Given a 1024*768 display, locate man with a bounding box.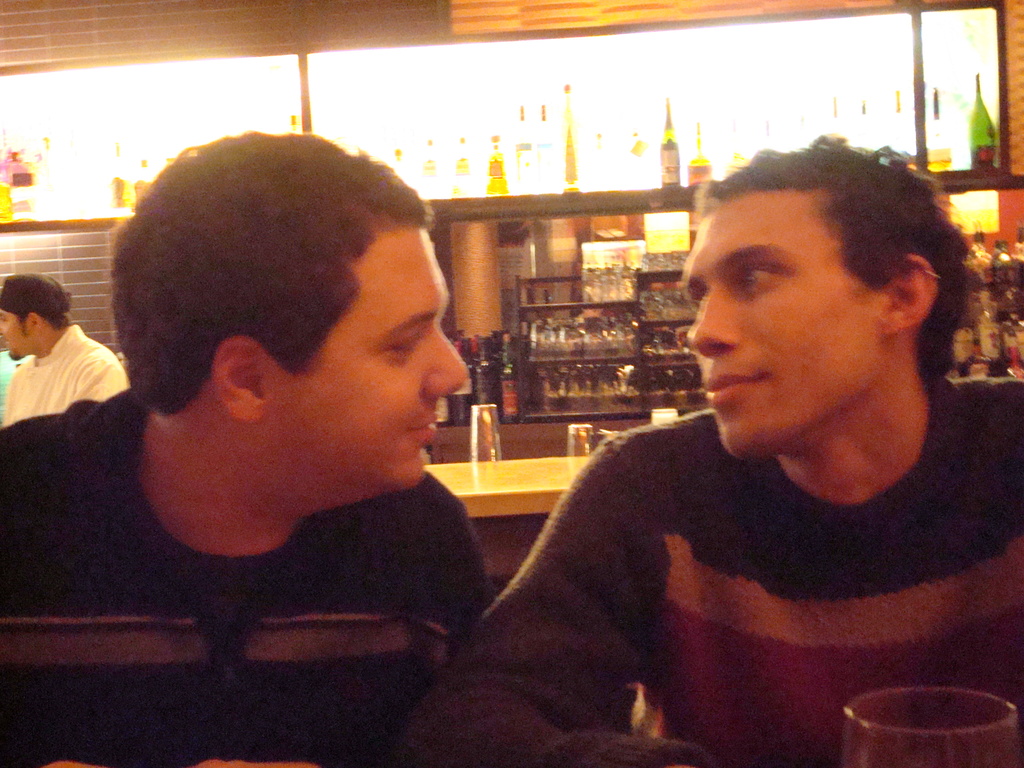
Located: crop(436, 138, 1021, 727).
